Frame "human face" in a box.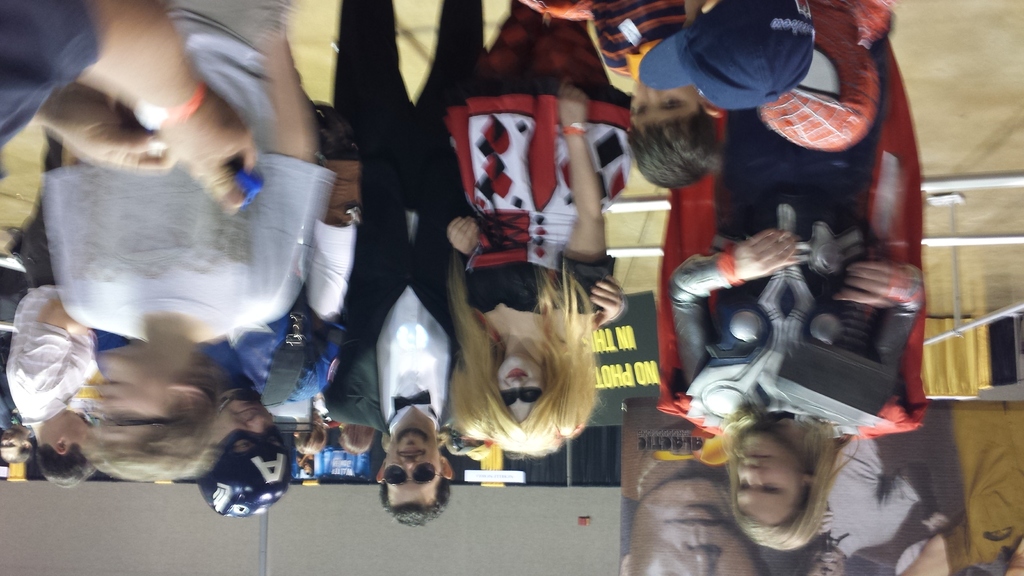
box(633, 481, 760, 575).
